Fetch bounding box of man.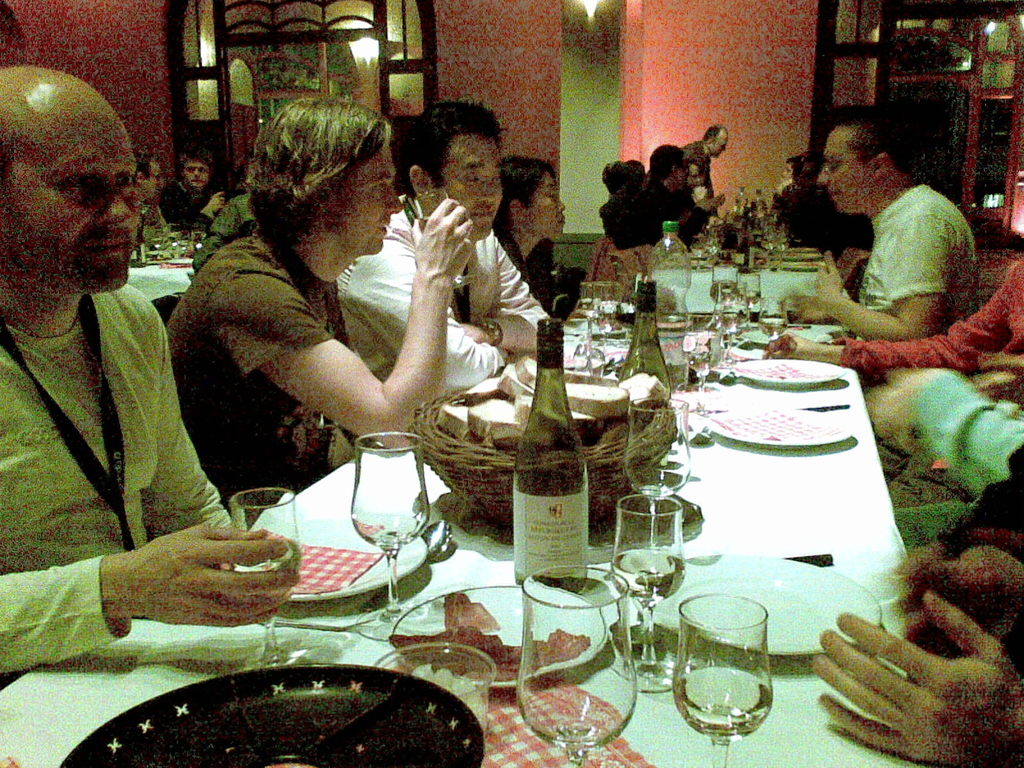
Bbox: {"x1": 154, "y1": 146, "x2": 231, "y2": 237}.
